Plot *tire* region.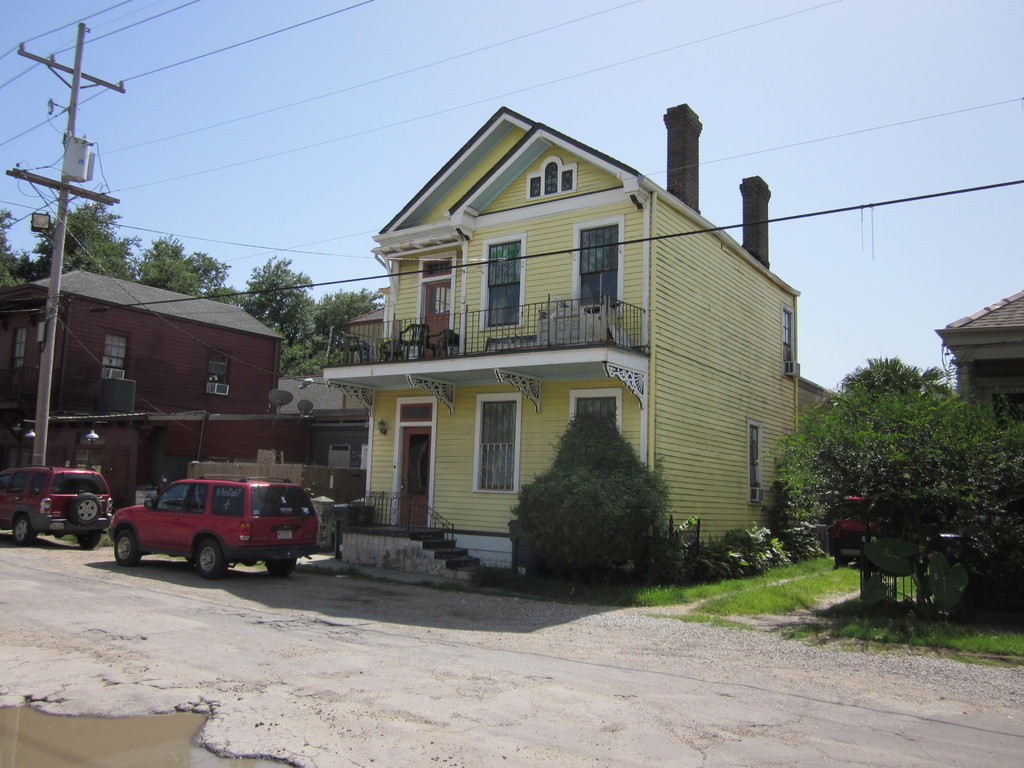
Plotted at detection(68, 492, 99, 523).
